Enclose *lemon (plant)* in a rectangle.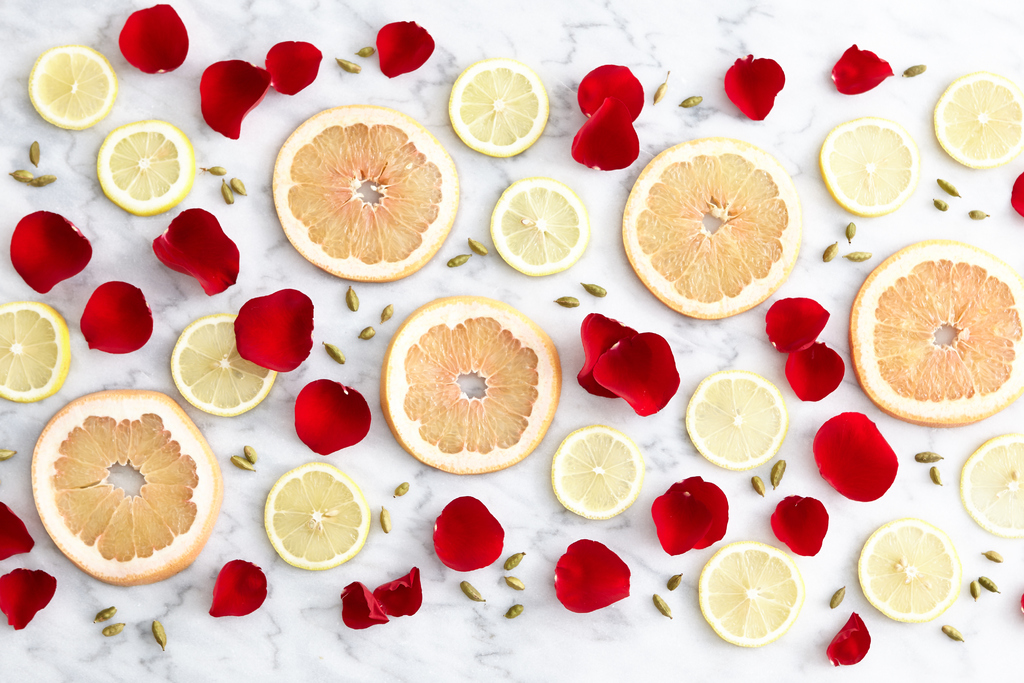
[left=0, top=305, right=73, bottom=400].
